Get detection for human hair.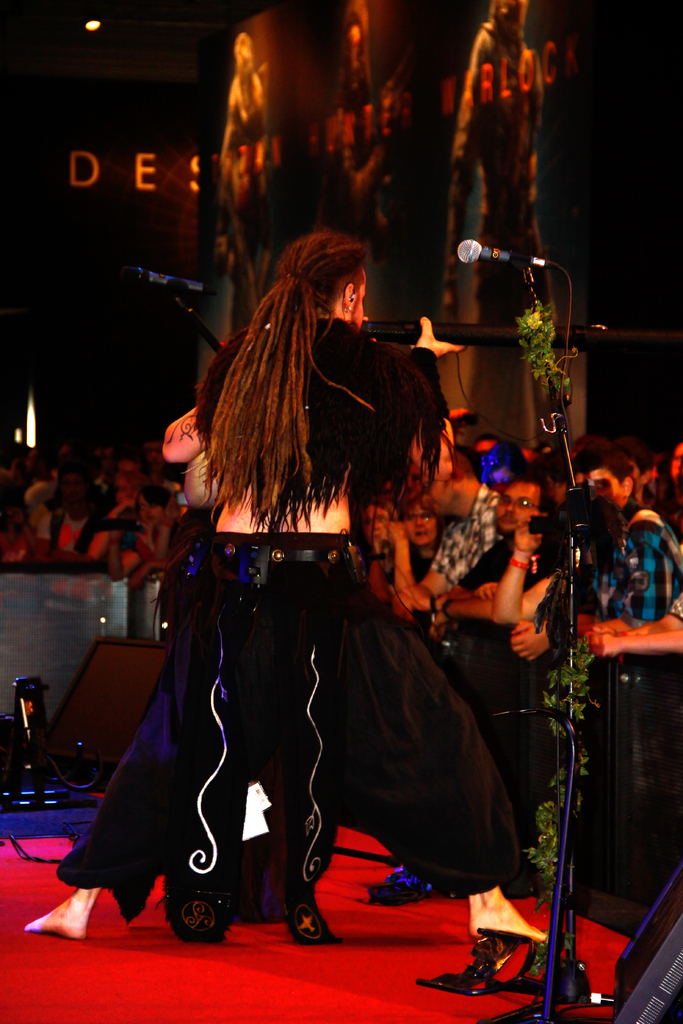
Detection: [x1=136, y1=483, x2=170, y2=513].
